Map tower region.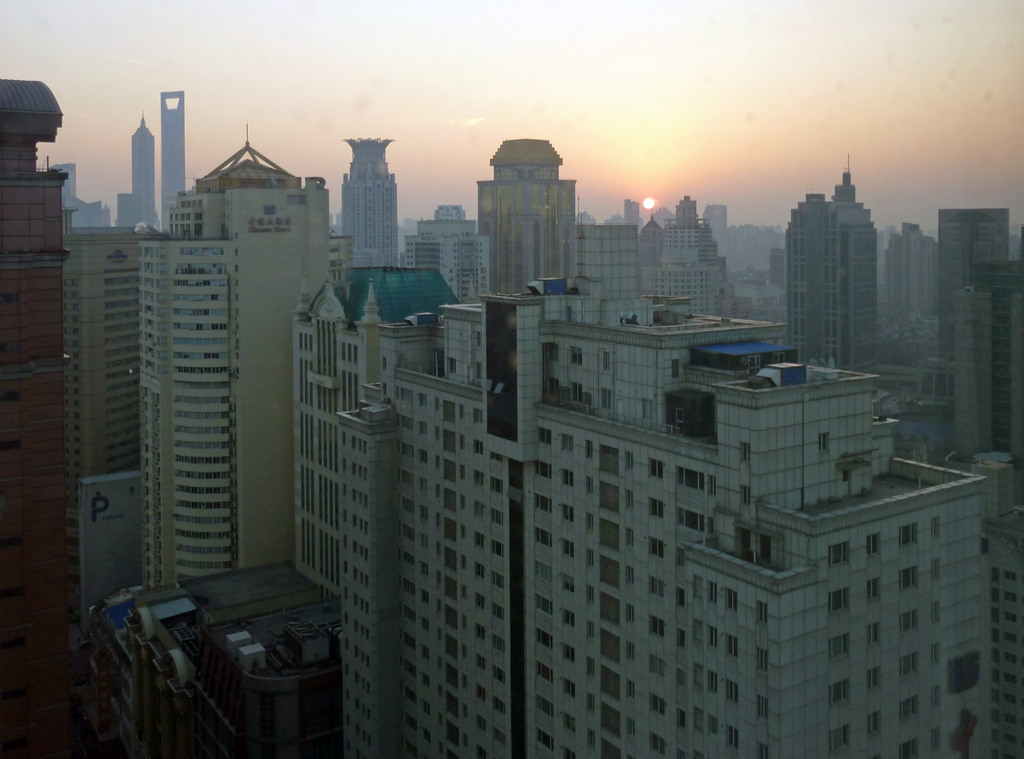
Mapped to 467:122:596:297.
